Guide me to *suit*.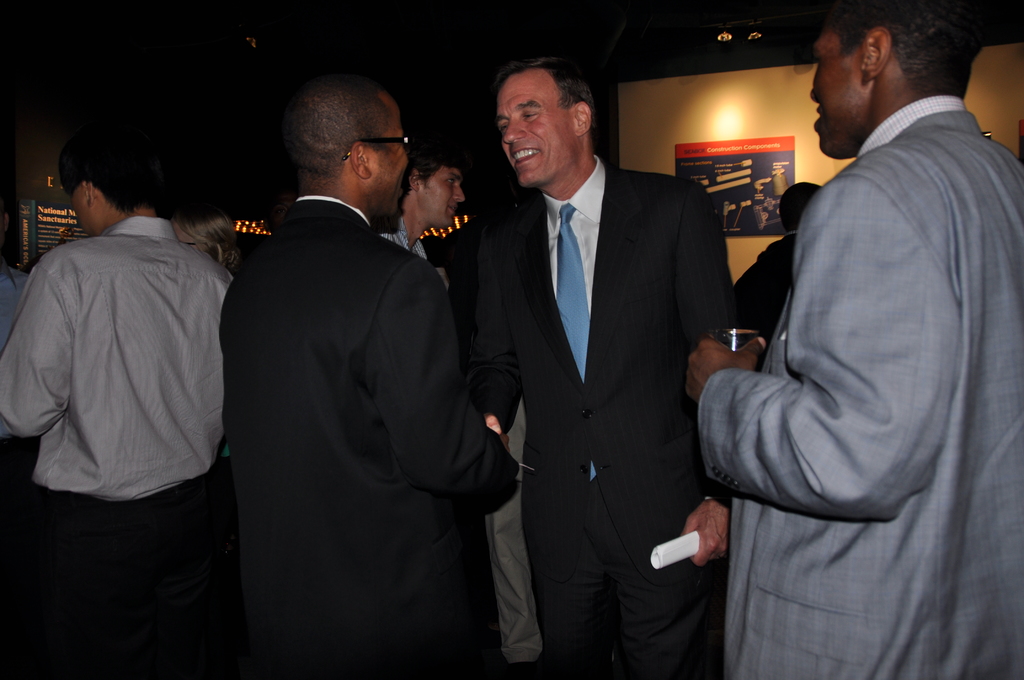
Guidance: [733, 229, 799, 345].
